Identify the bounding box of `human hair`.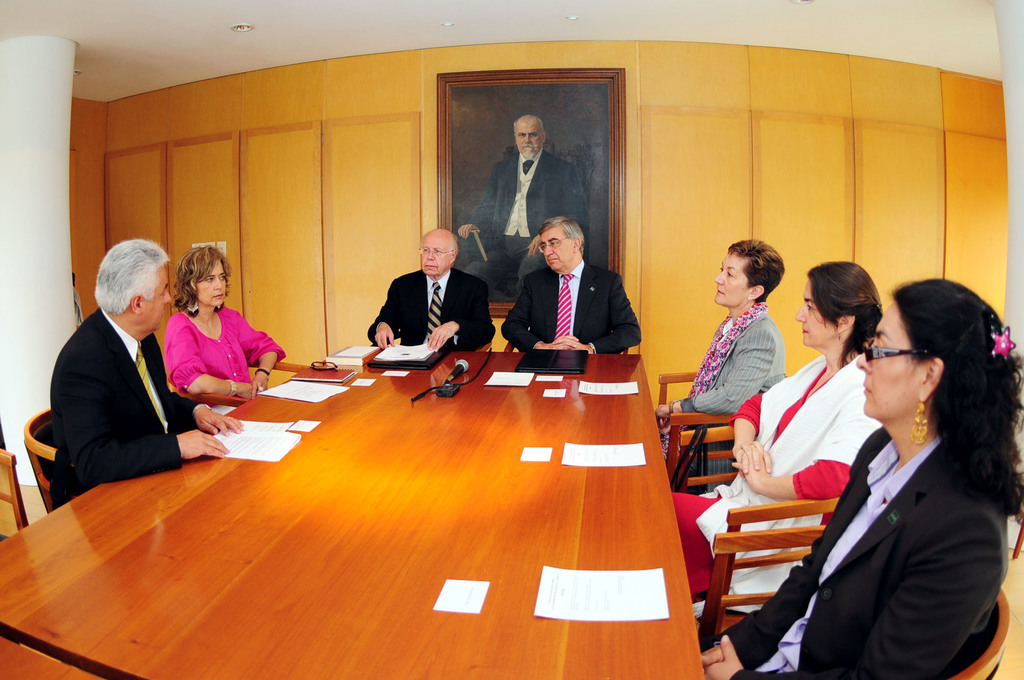
select_region(513, 115, 544, 139).
